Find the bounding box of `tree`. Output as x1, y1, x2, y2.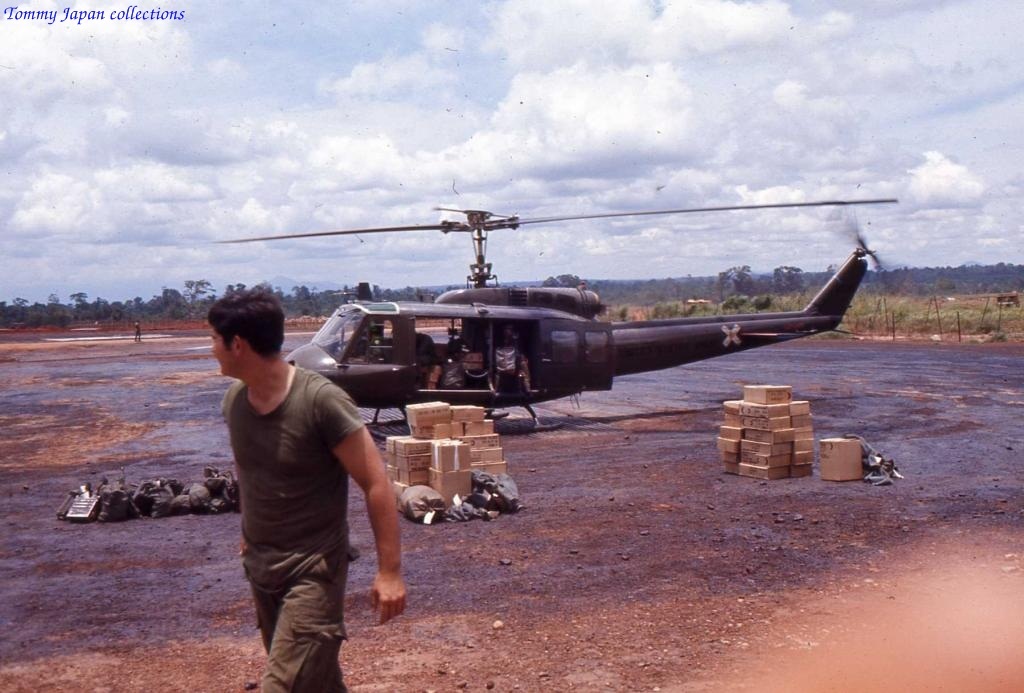
712, 261, 755, 295.
